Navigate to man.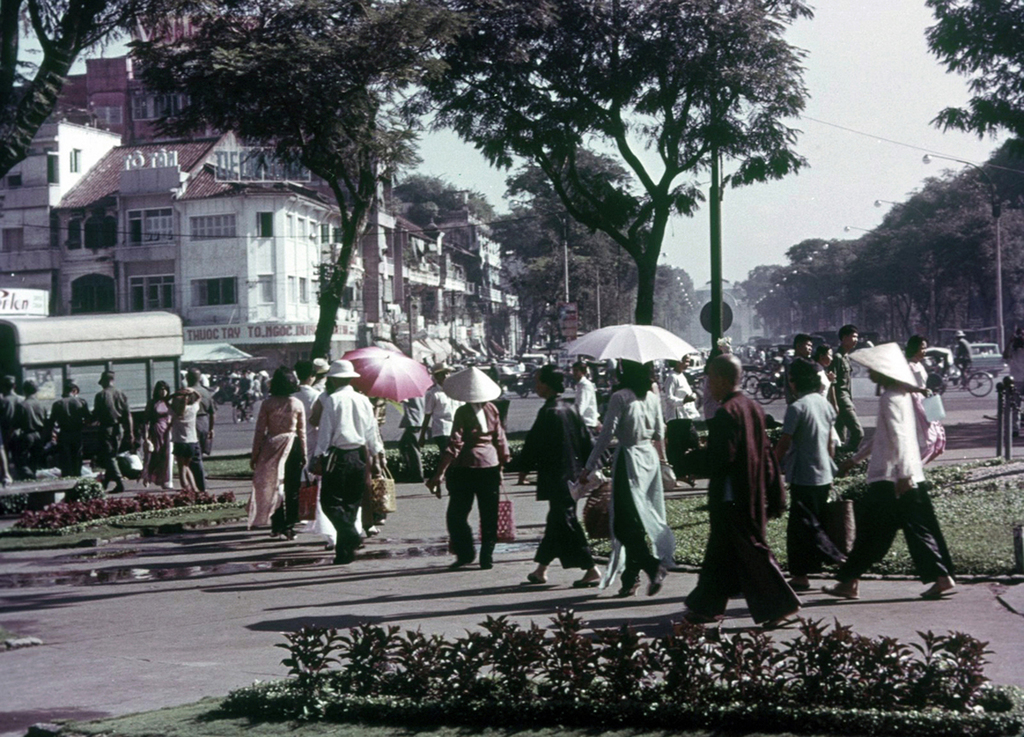
Navigation target: locate(17, 381, 57, 471).
